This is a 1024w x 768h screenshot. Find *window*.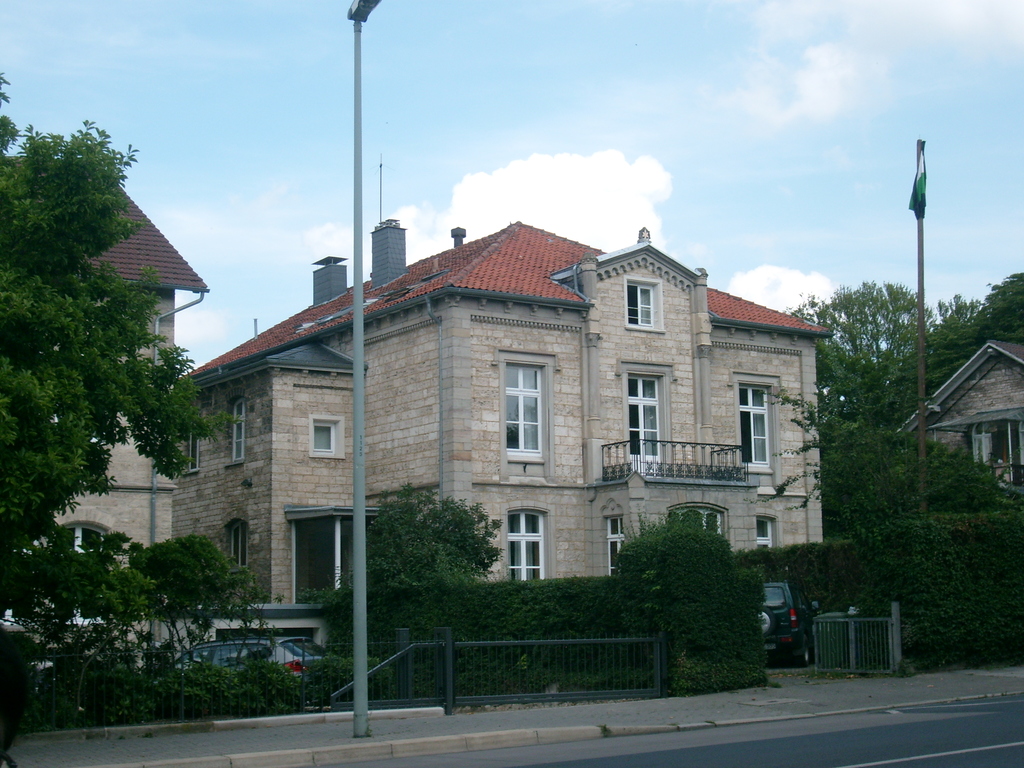
Bounding box: [left=494, top=349, right=557, bottom=482].
